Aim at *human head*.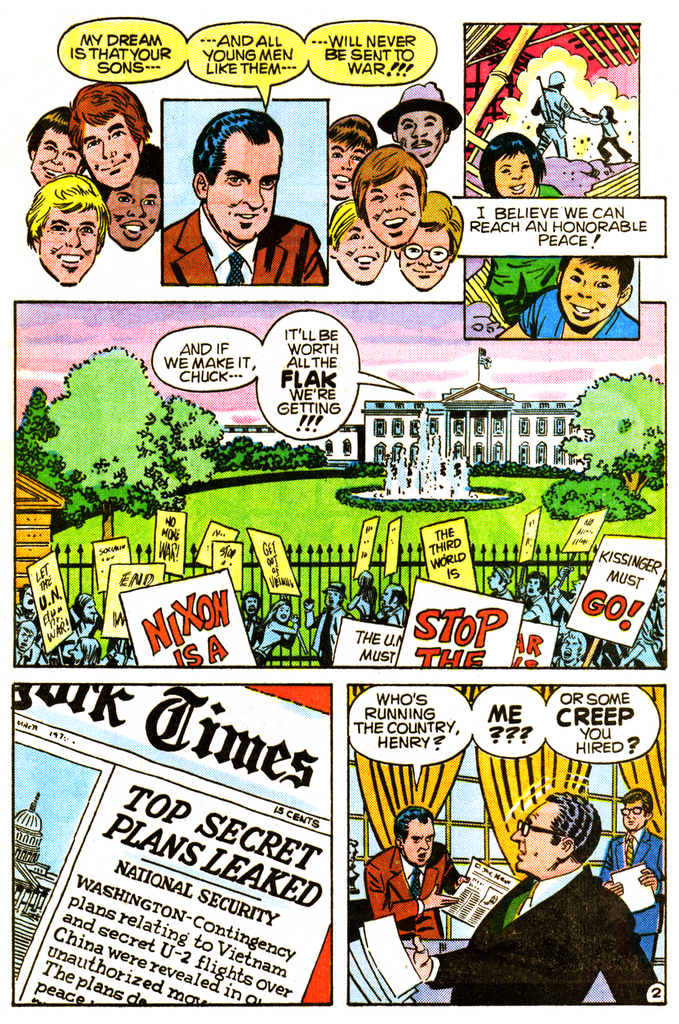
Aimed at select_region(21, 584, 35, 610).
